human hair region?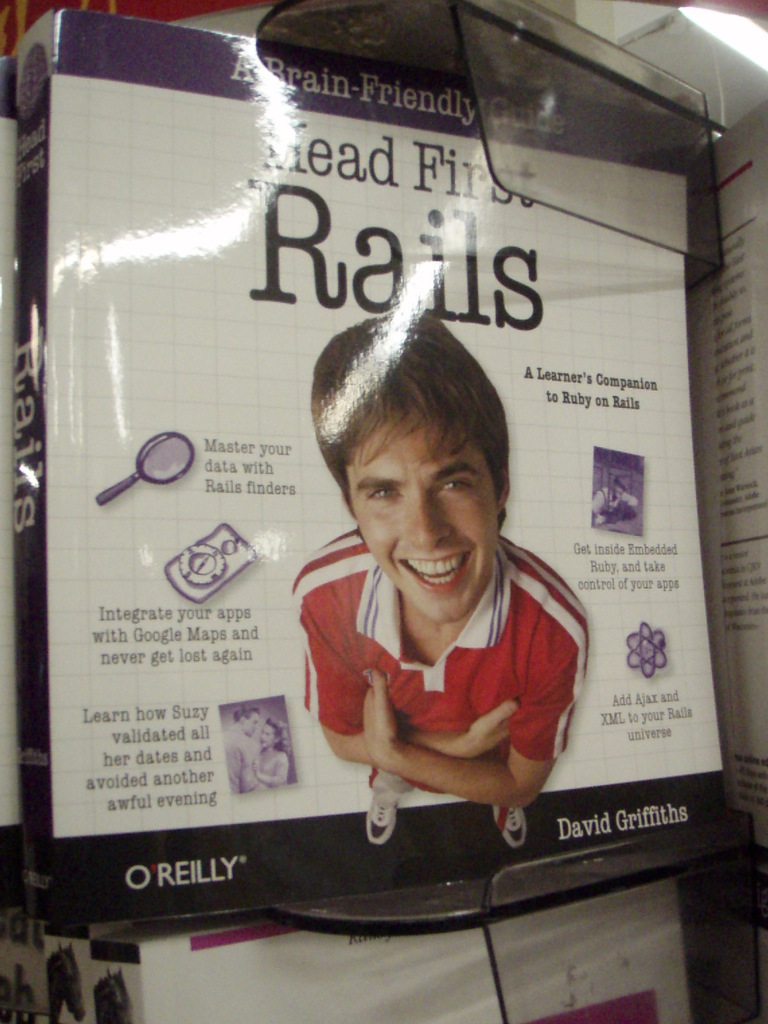
(317,294,516,541)
